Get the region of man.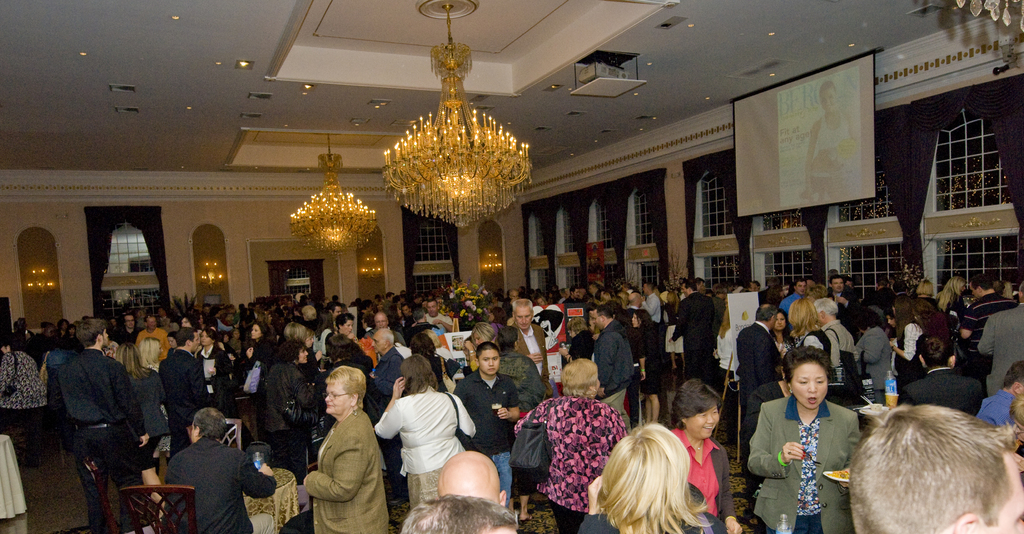
x1=160, y1=325, x2=219, y2=451.
